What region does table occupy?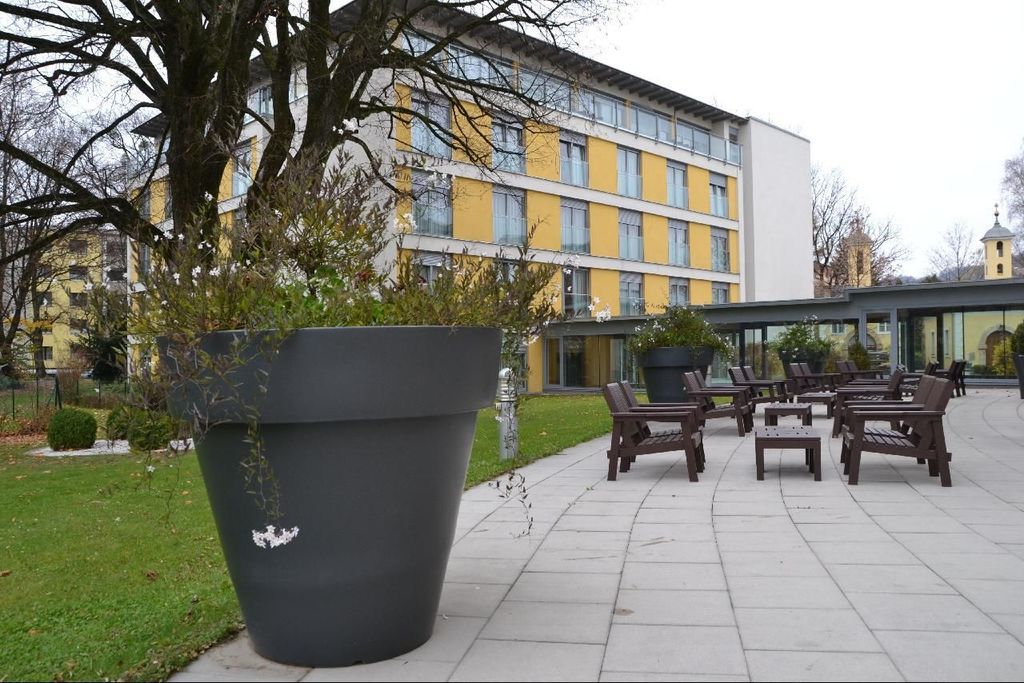
746, 421, 821, 477.
